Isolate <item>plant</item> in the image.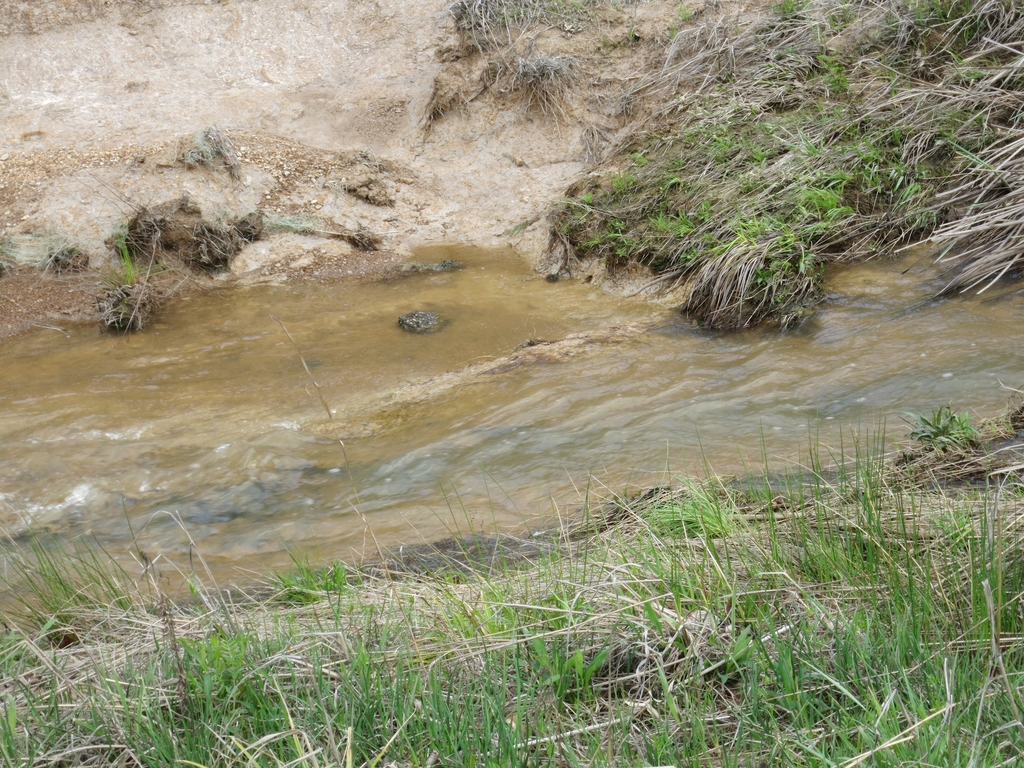
Isolated region: detection(773, 128, 831, 162).
